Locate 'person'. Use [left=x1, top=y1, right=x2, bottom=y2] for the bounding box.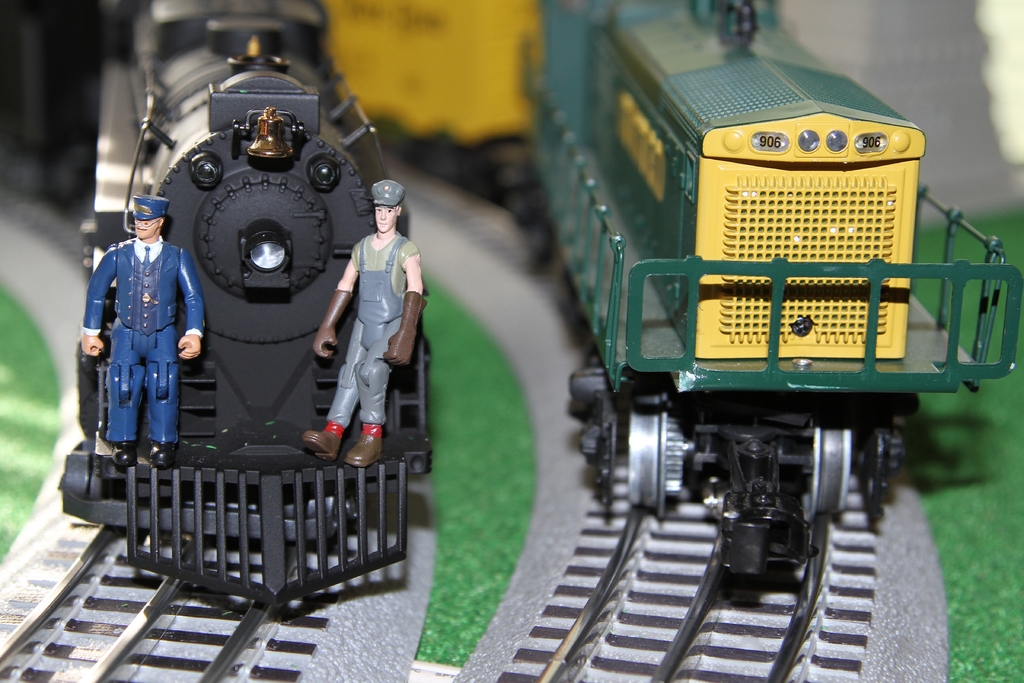
[left=97, top=178, right=202, bottom=511].
